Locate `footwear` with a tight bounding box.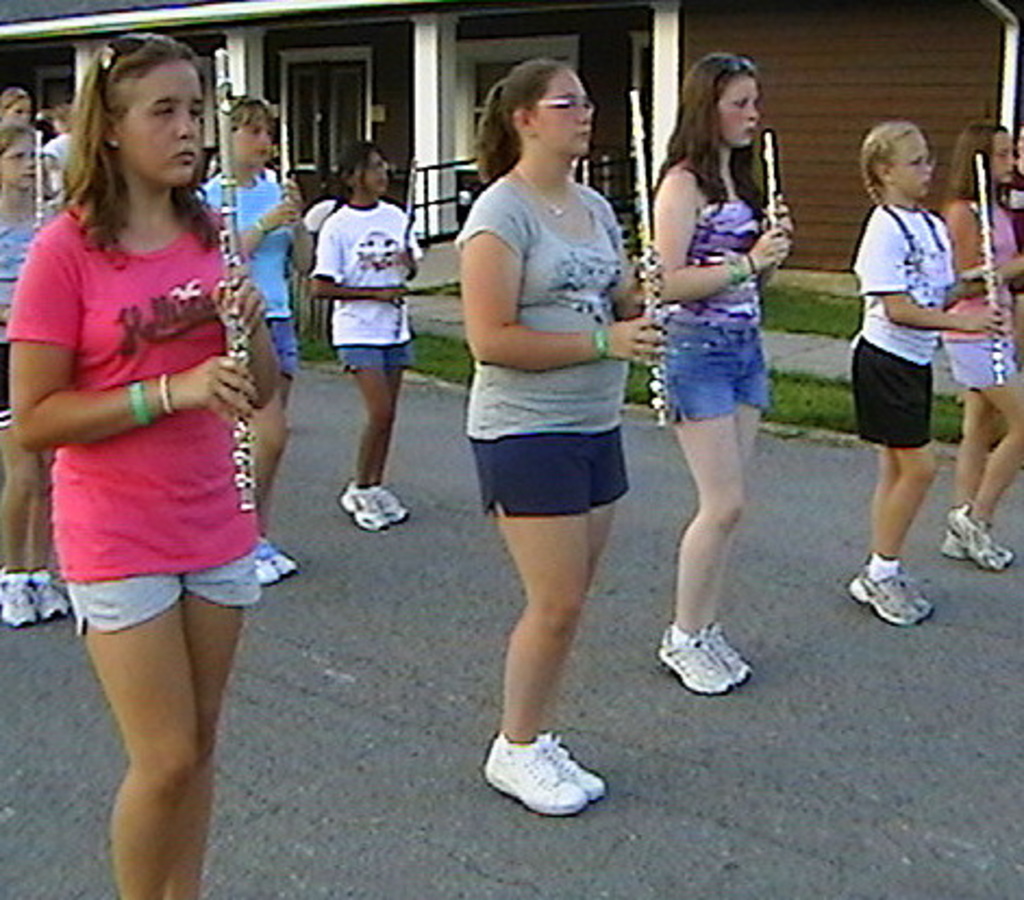
x1=0, y1=572, x2=37, y2=628.
